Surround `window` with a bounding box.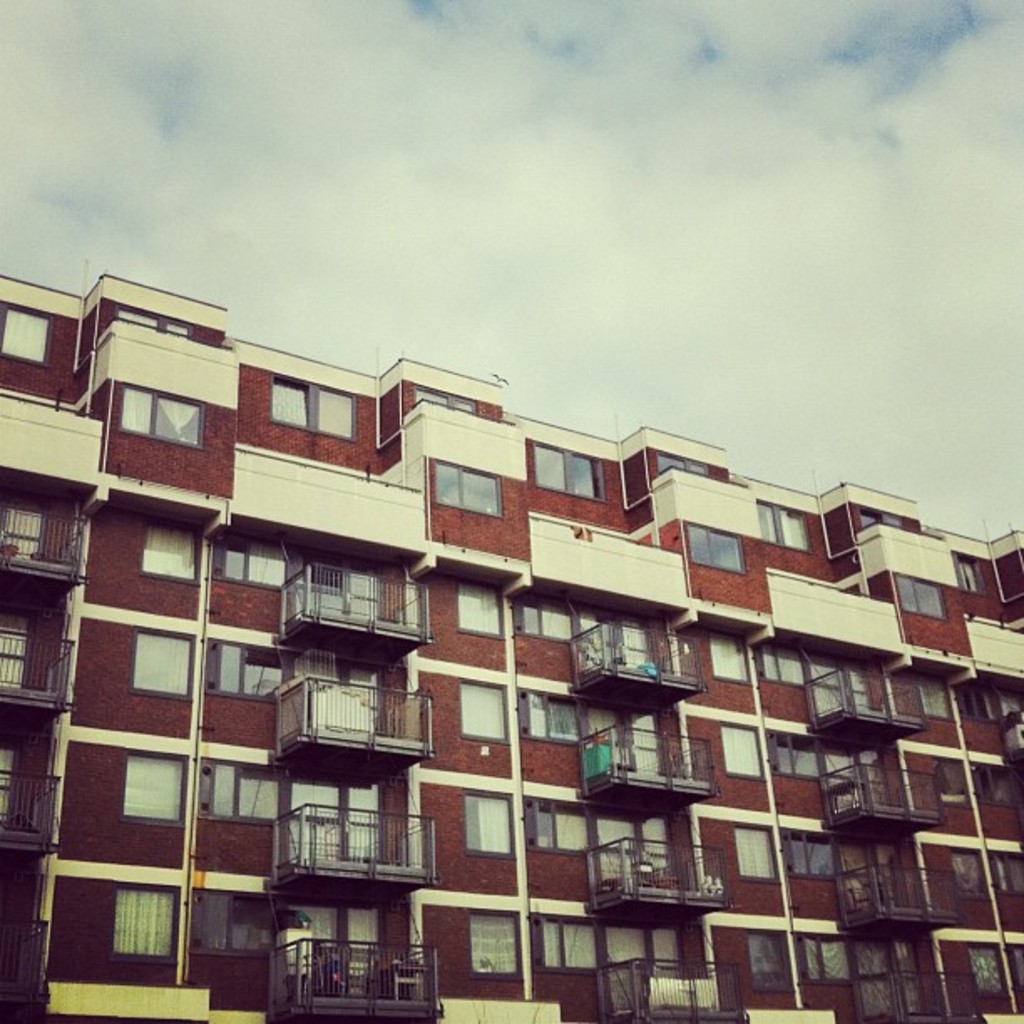
box(765, 644, 803, 689).
